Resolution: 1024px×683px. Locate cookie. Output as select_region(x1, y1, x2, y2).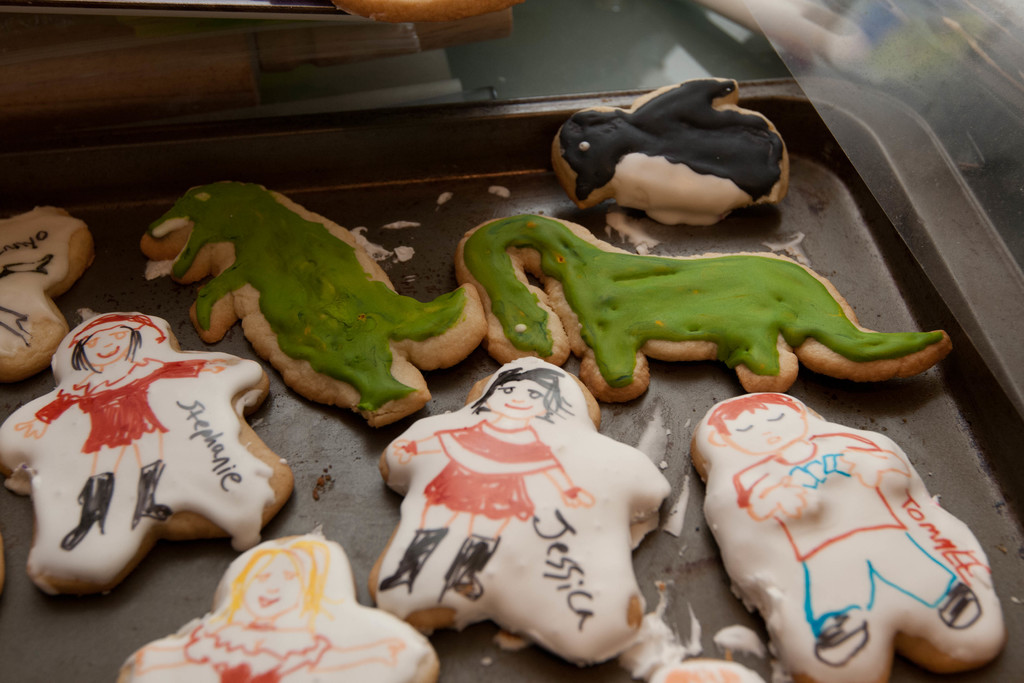
select_region(455, 208, 954, 392).
